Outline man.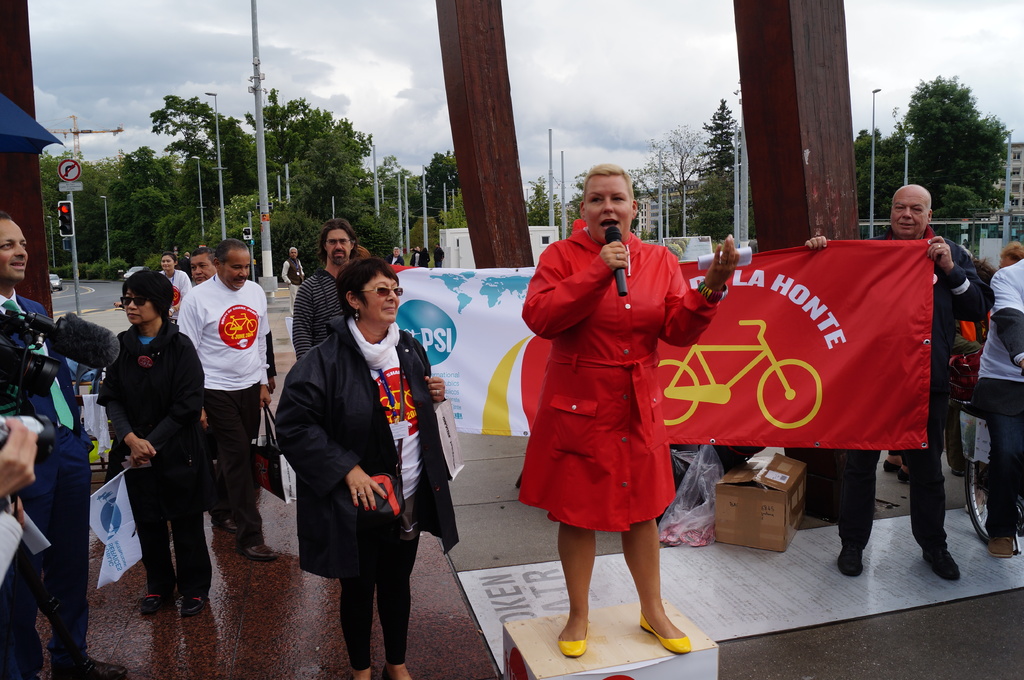
Outline: rect(0, 214, 129, 679).
